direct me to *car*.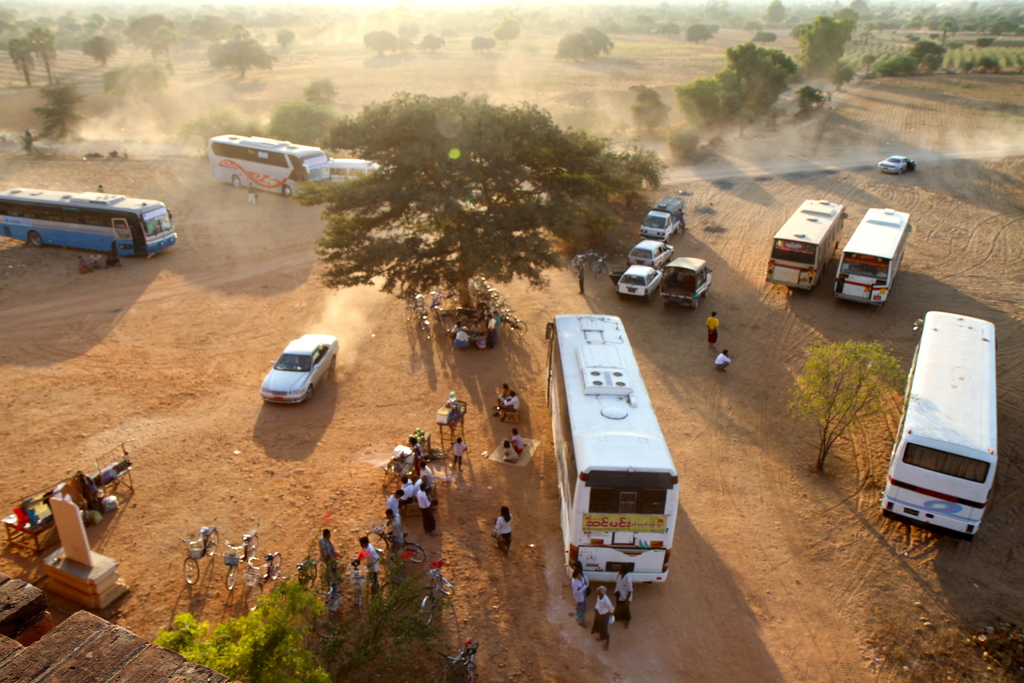
Direction: detection(621, 261, 660, 304).
